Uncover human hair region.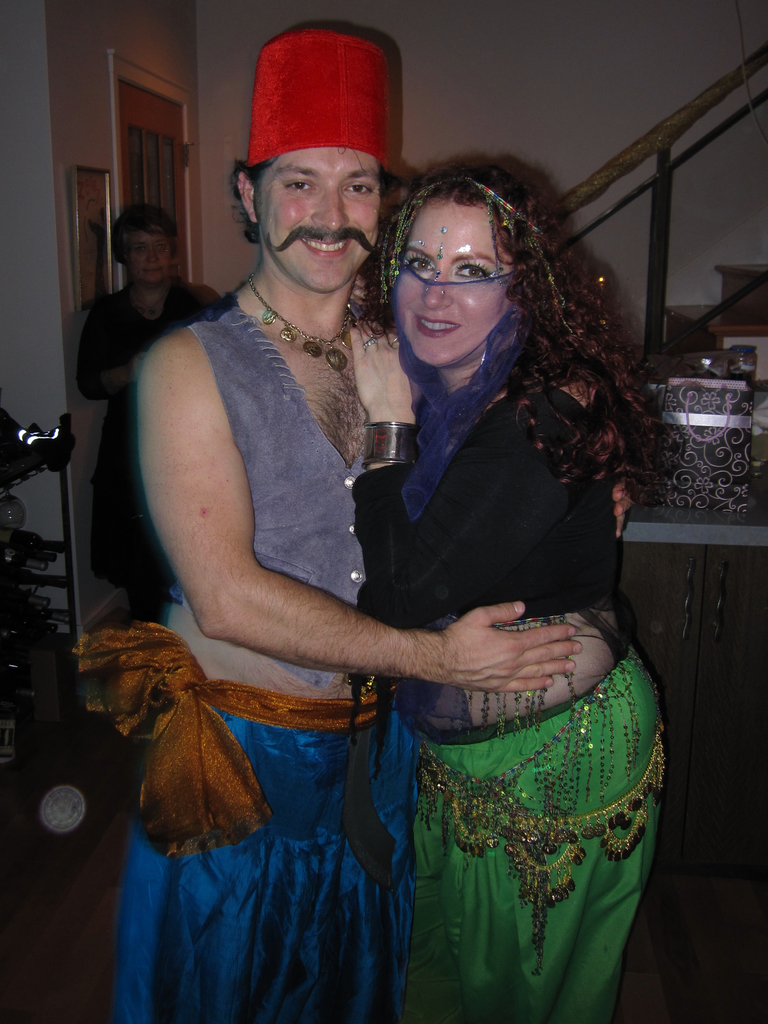
Uncovered: l=346, t=150, r=642, b=534.
